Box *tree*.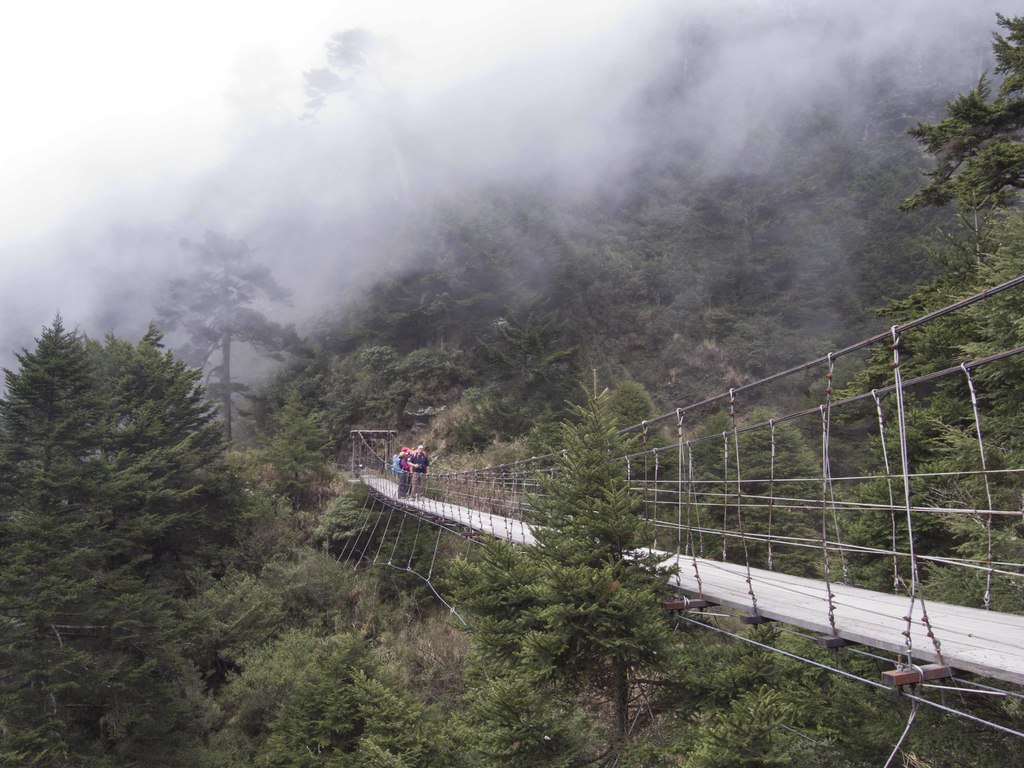
x1=253 y1=364 x2=687 y2=767.
